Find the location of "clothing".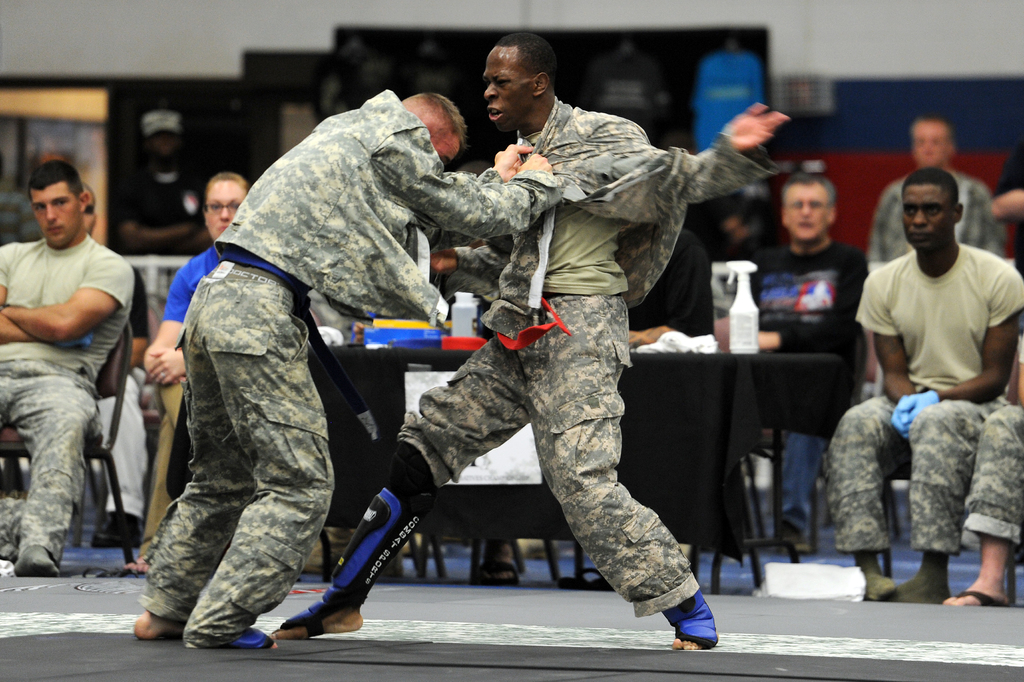
Location: [625, 231, 718, 341].
